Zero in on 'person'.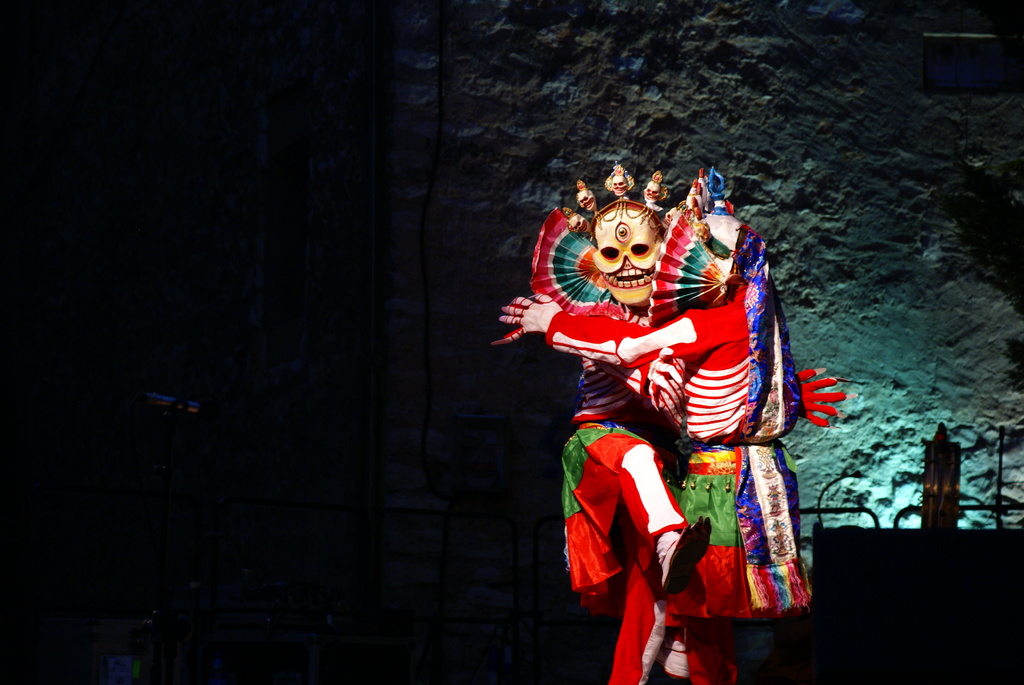
Zeroed in: box=[499, 202, 799, 684].
